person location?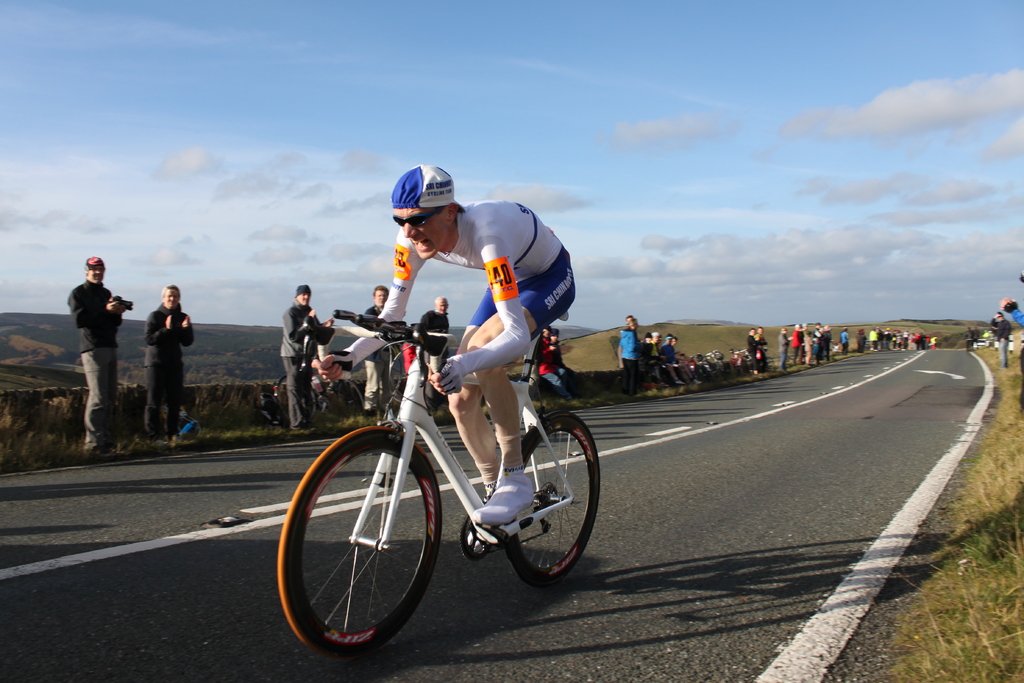
locate(307, 169, 579, 524)
